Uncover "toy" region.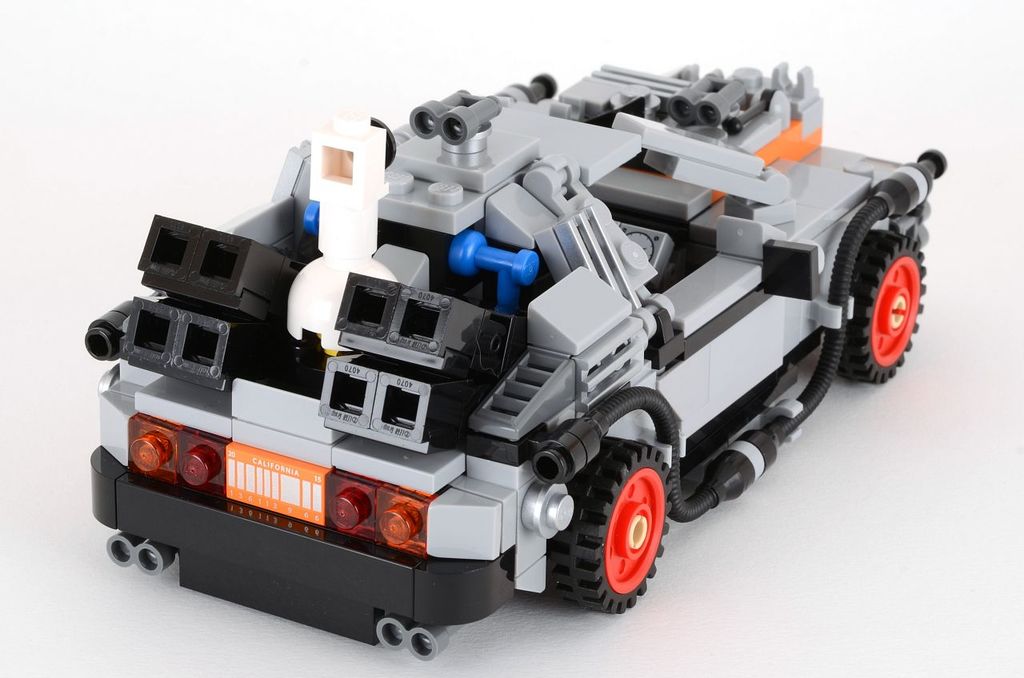
Uncovered: 18 62 982 639.
